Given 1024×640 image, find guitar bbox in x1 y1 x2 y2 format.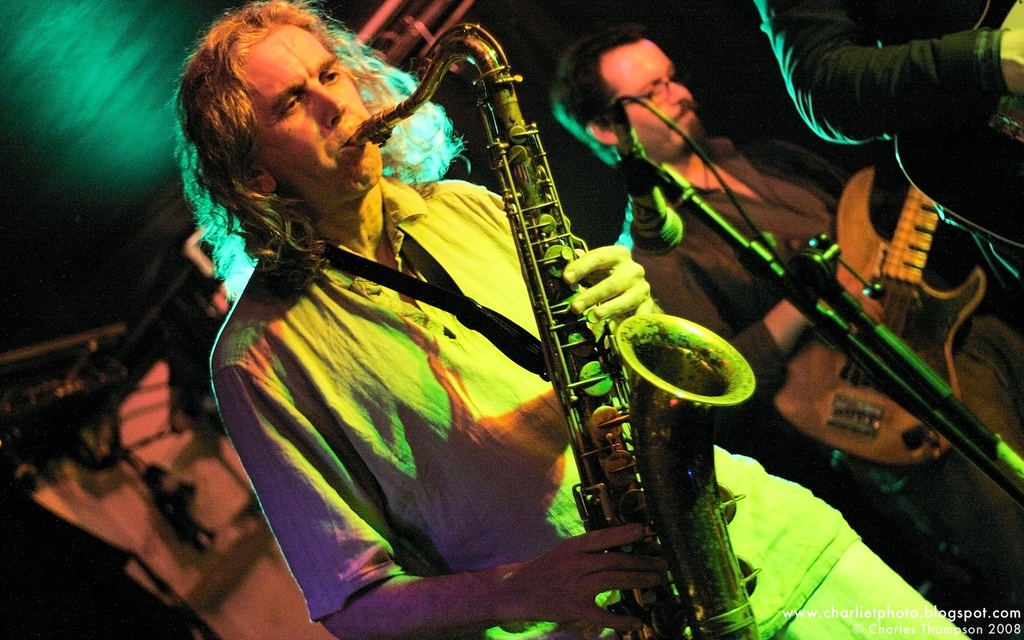
768 161 988 468.
